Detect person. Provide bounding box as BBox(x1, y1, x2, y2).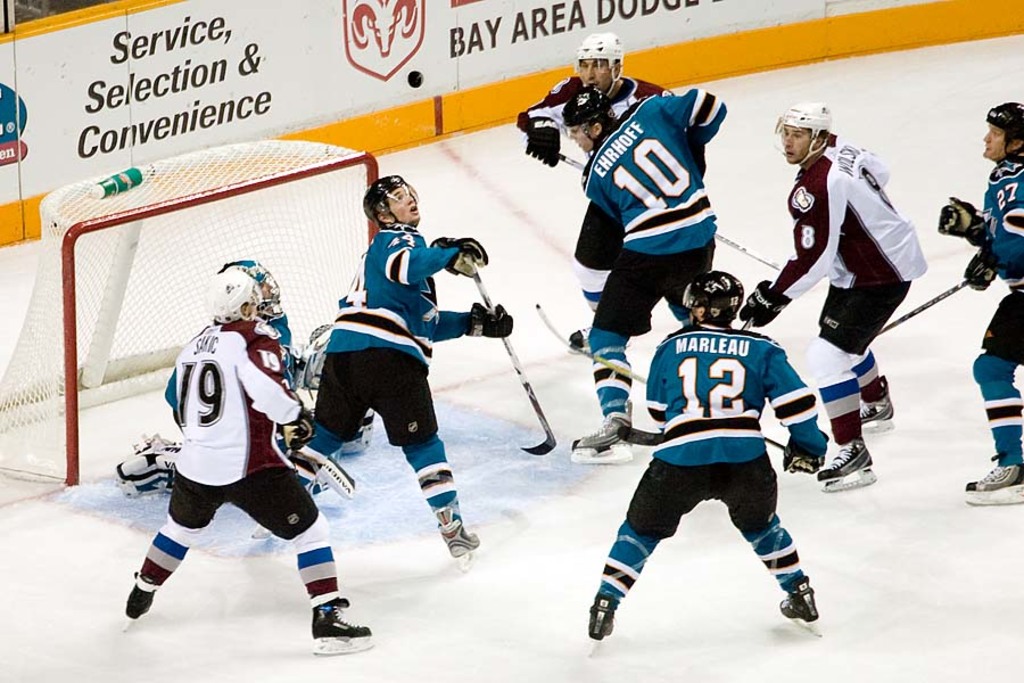
BBox(255, 171, 512, 558).
